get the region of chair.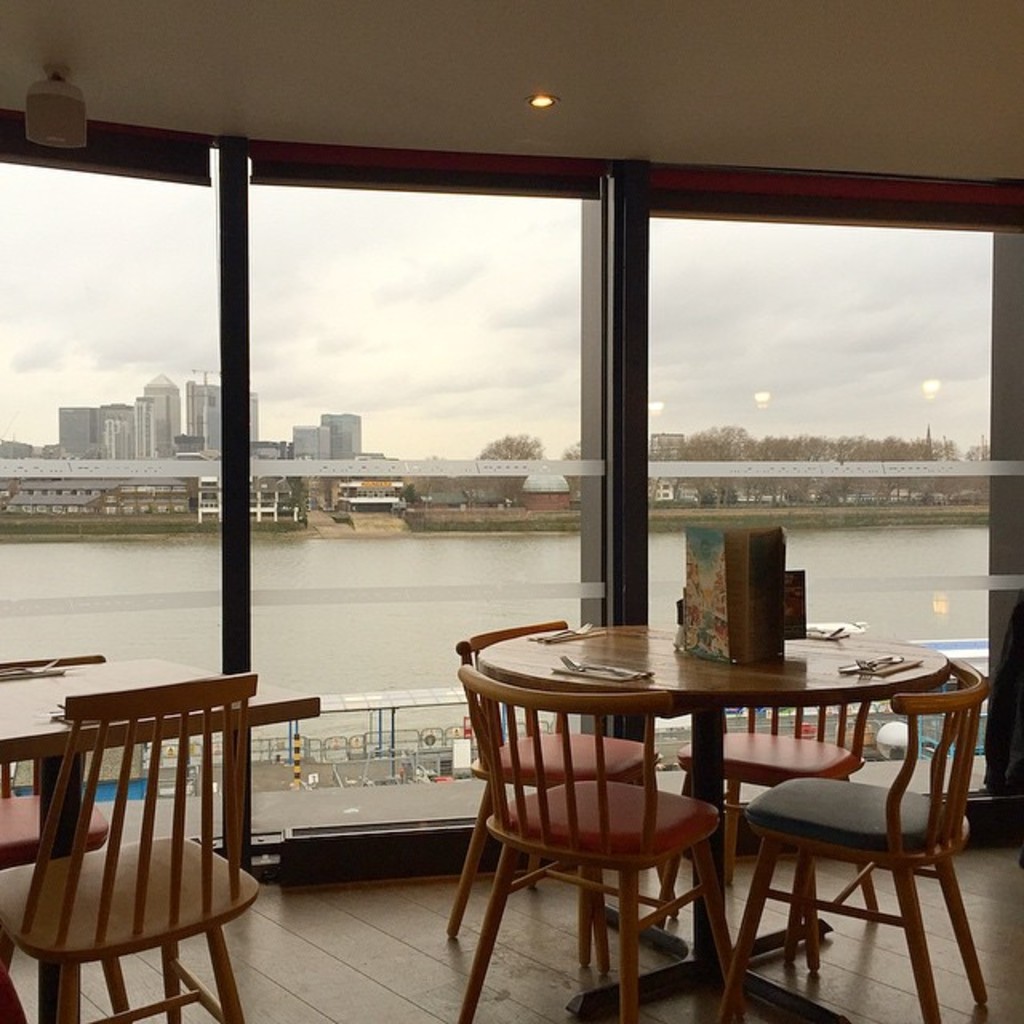
{"left": 0, "top": 651, "right": 133, "bottom": 1022}.
